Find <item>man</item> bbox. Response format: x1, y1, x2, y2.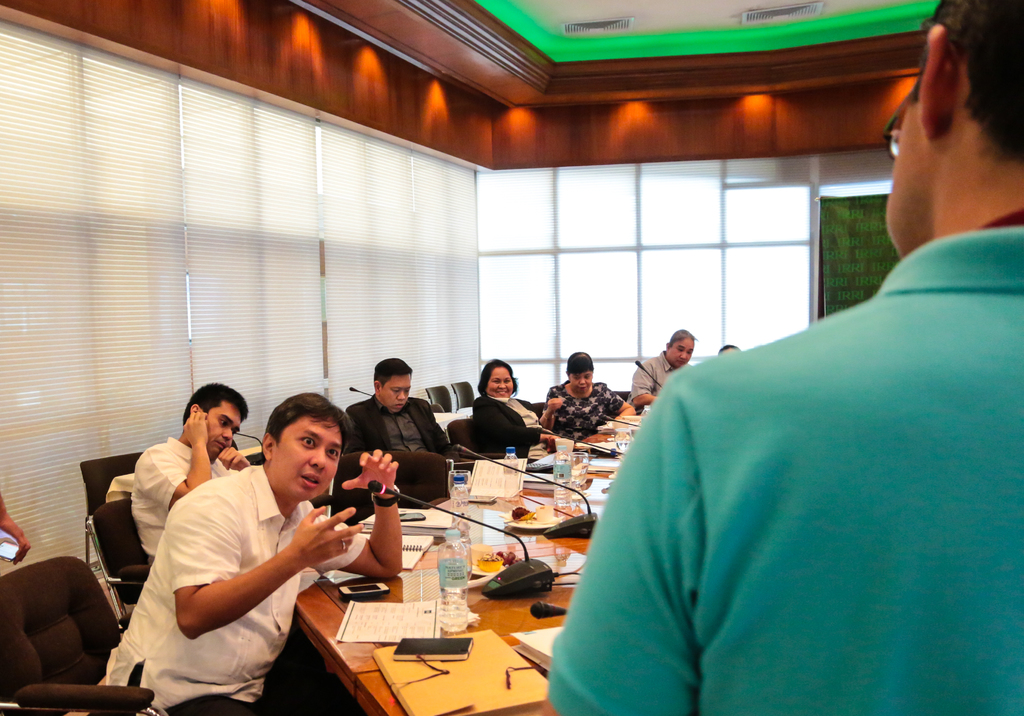
99, 380, 335, 702.
